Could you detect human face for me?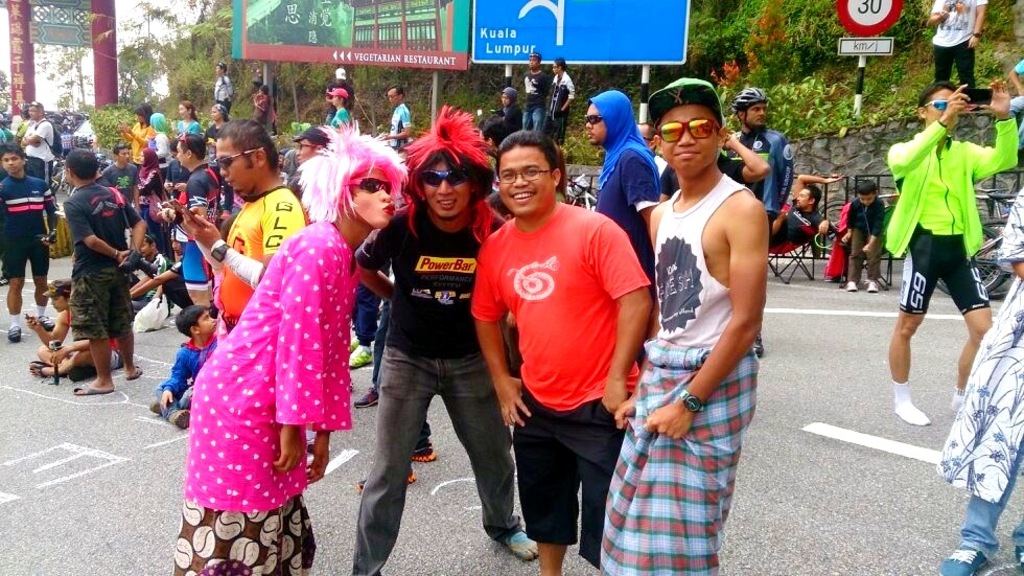
Detection result: <box>658,112,718,175</box>.
